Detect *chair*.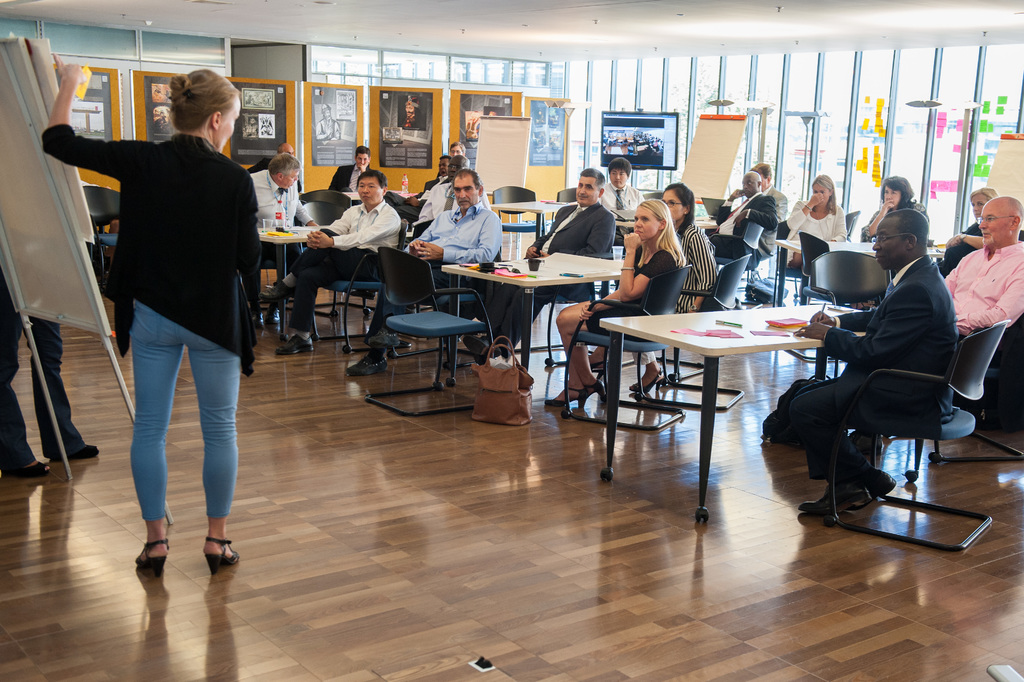
Detected at <bbox>842, 209, 860, 243</bbox>.
